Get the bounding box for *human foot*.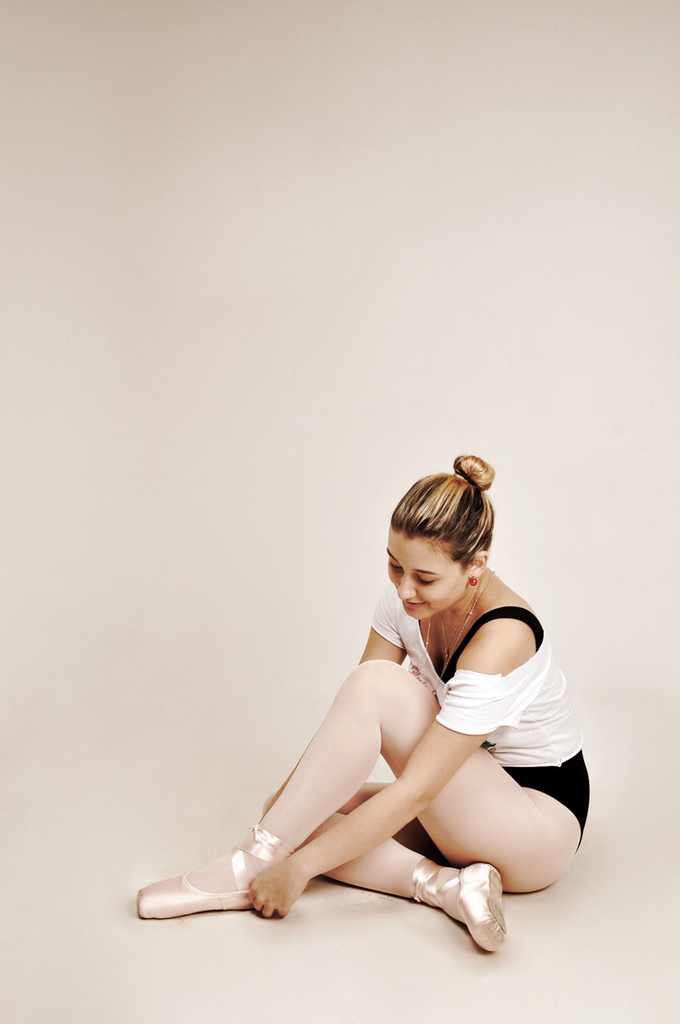
135,845,279,916.
